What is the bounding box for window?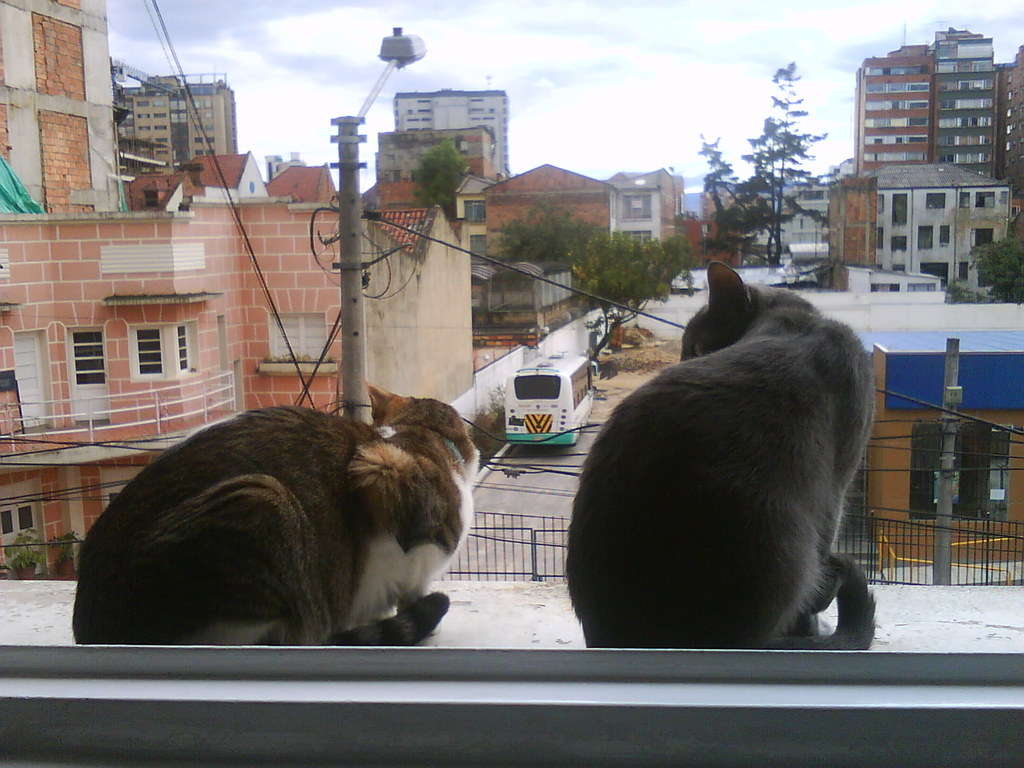
(x1=911, y1=426, x2=1011, y2=522).
